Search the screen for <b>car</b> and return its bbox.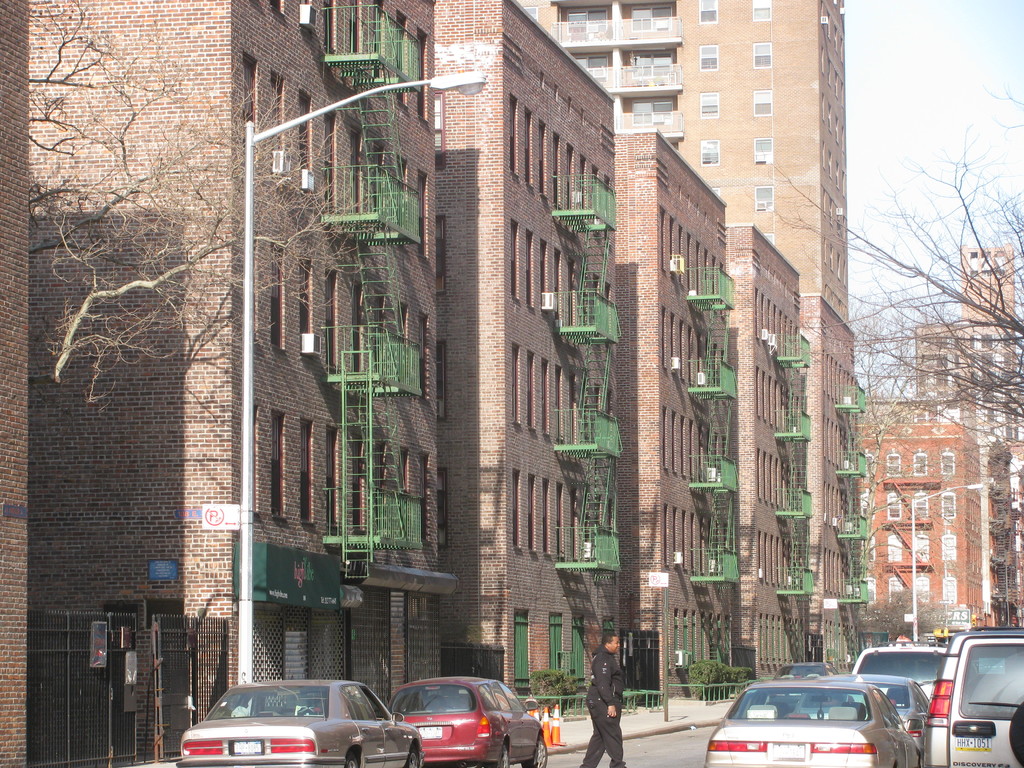
Found: bbox=[387, 675, 545, 767].
